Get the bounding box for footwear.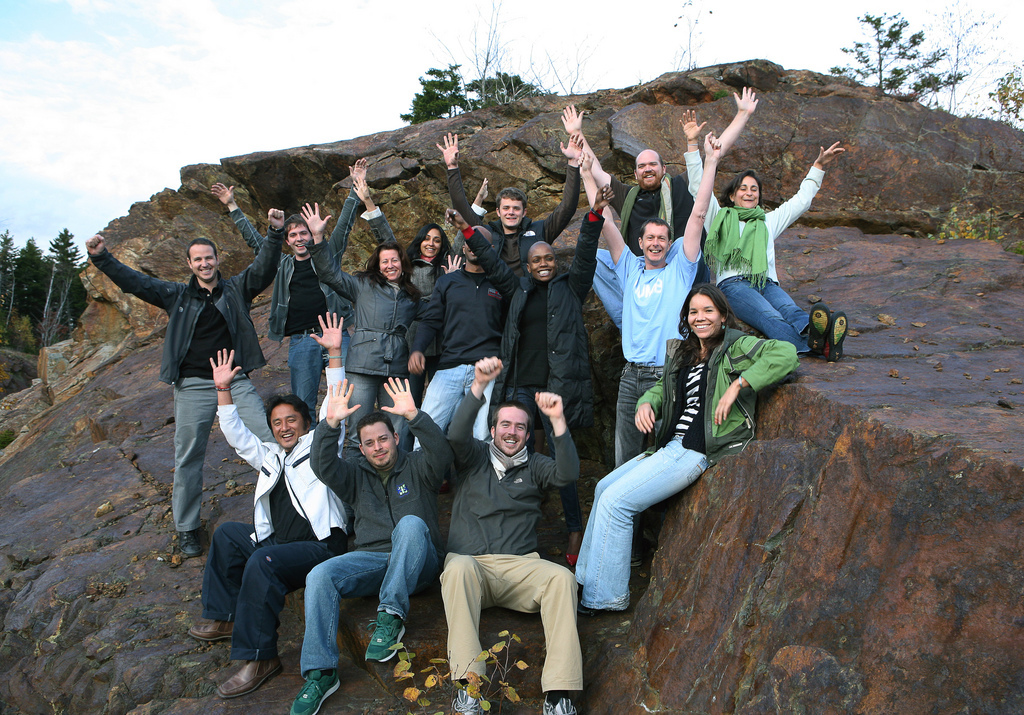
<box>452,684,486,714</box>.
